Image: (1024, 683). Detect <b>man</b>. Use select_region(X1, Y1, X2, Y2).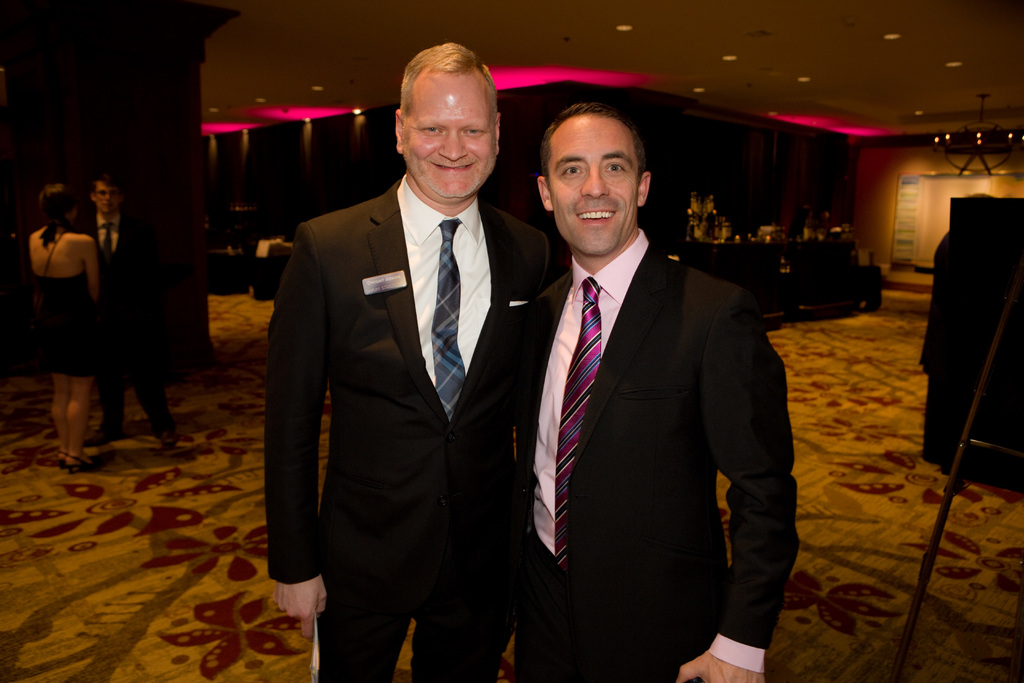
select_region(263, 40, 557, 682).
